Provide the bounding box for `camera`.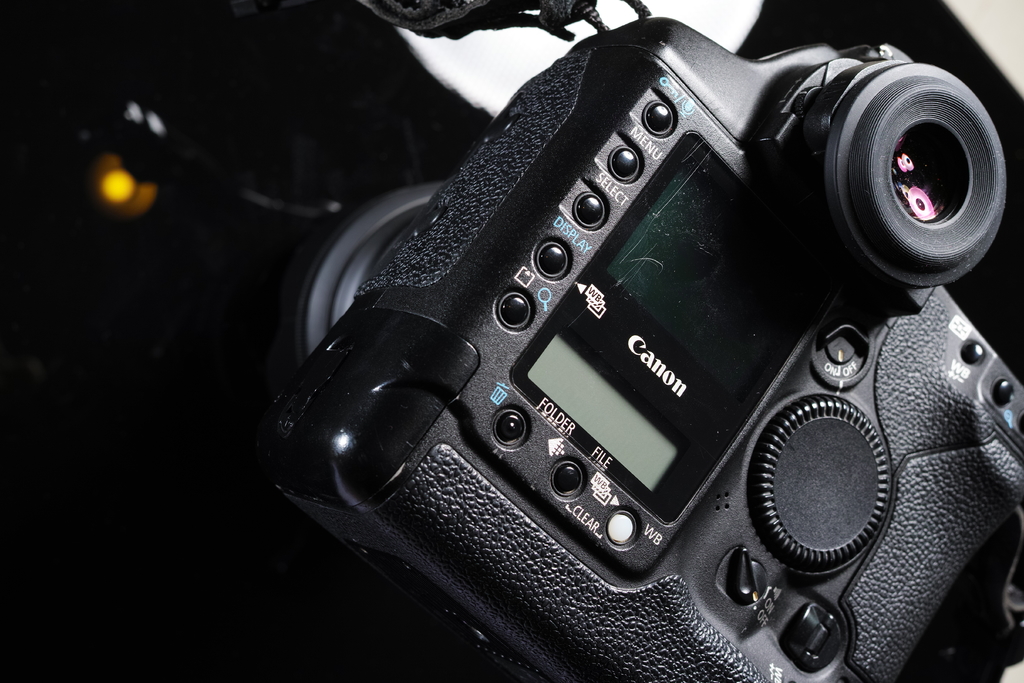
detection(259, 12, 1023, 682).
